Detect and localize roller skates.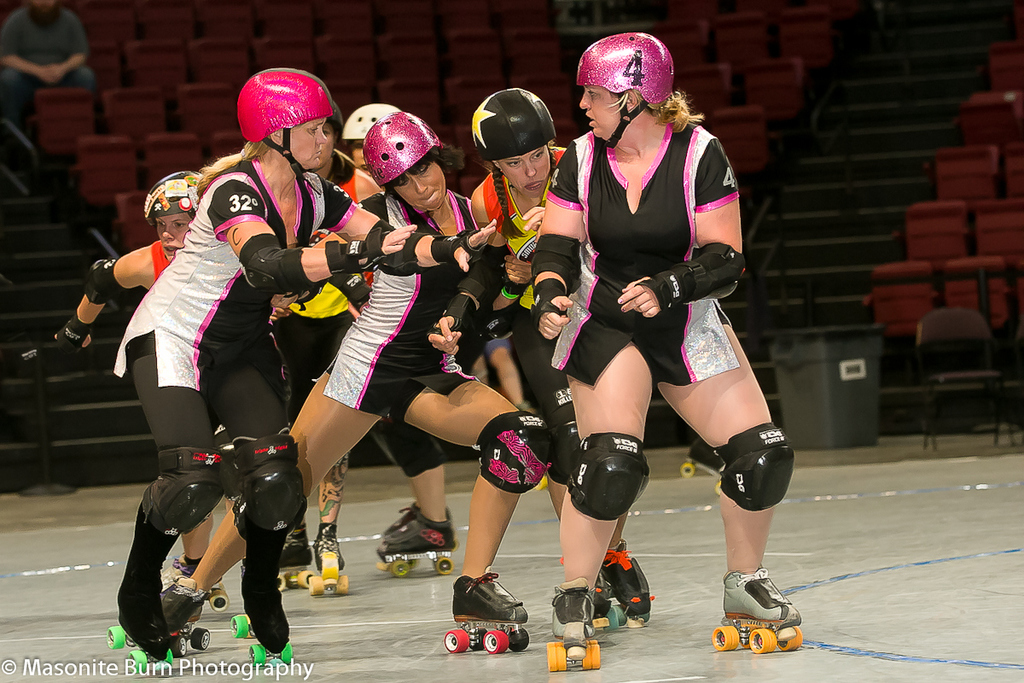
Localized at pyautogui.locateOnScreen(596, 539, 656, 630).
